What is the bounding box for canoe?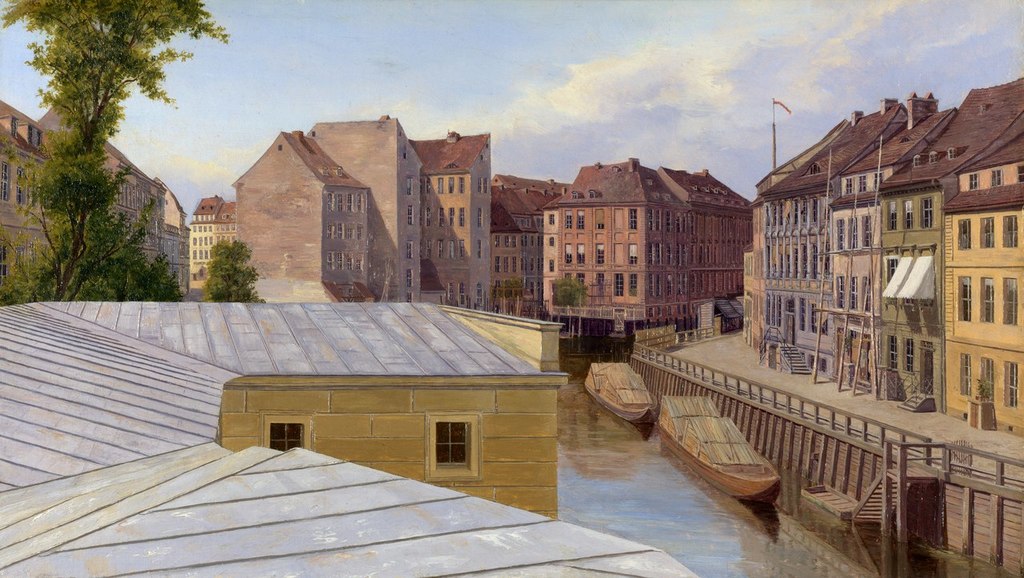
(581, 351, 658, 418).
